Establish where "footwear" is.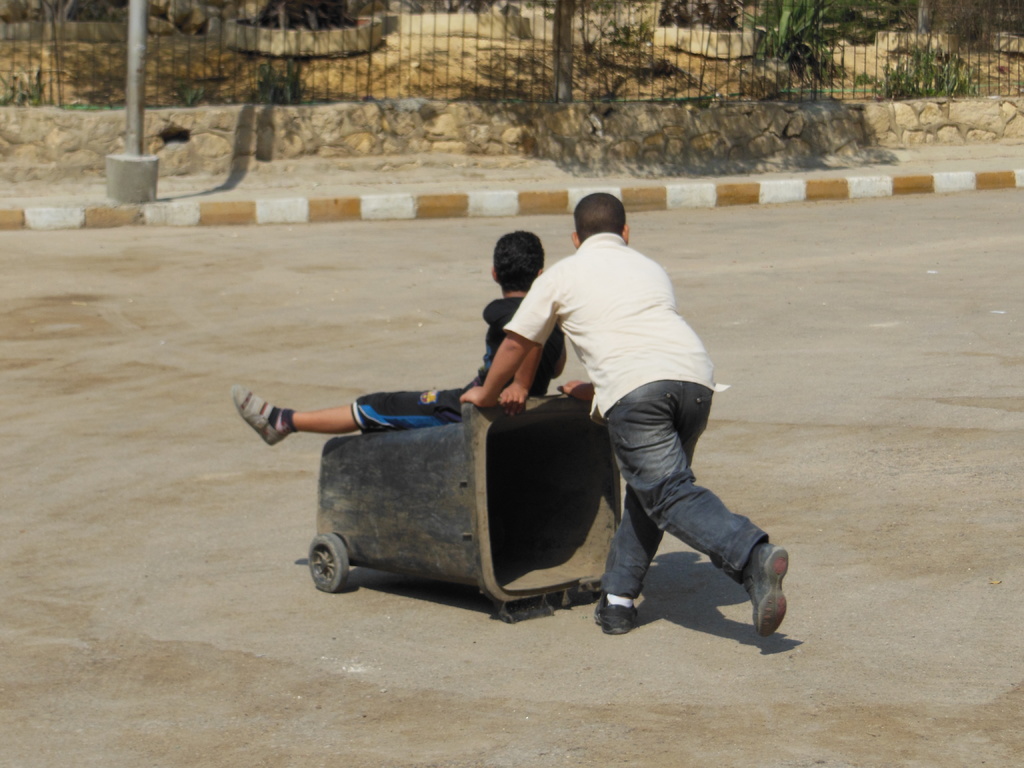
Established at [x1=232, y1=383, x2=287, y2=447].
